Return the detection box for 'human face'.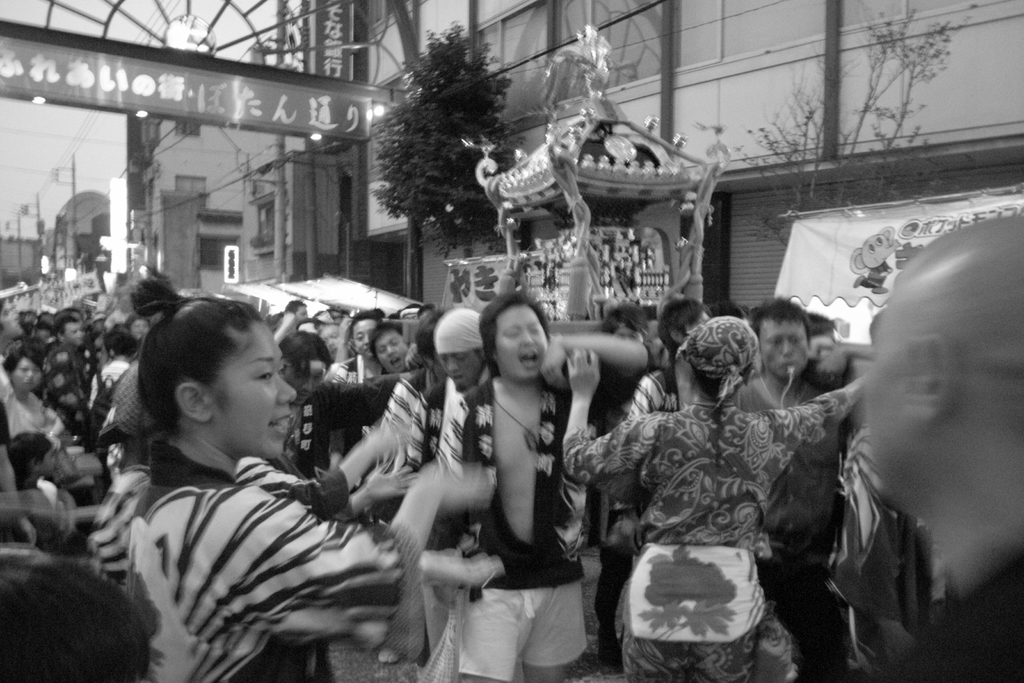
locate(65, 323, 84, 348).
